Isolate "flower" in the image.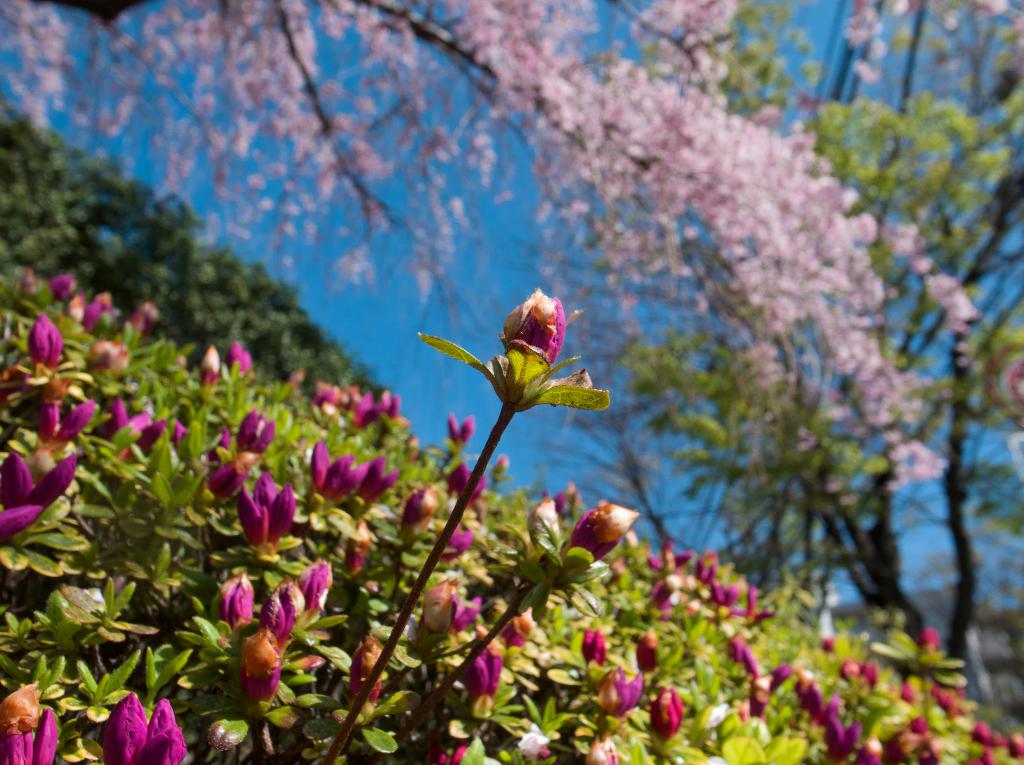
Isolated region: Rect(202, 342, 221, 382).
